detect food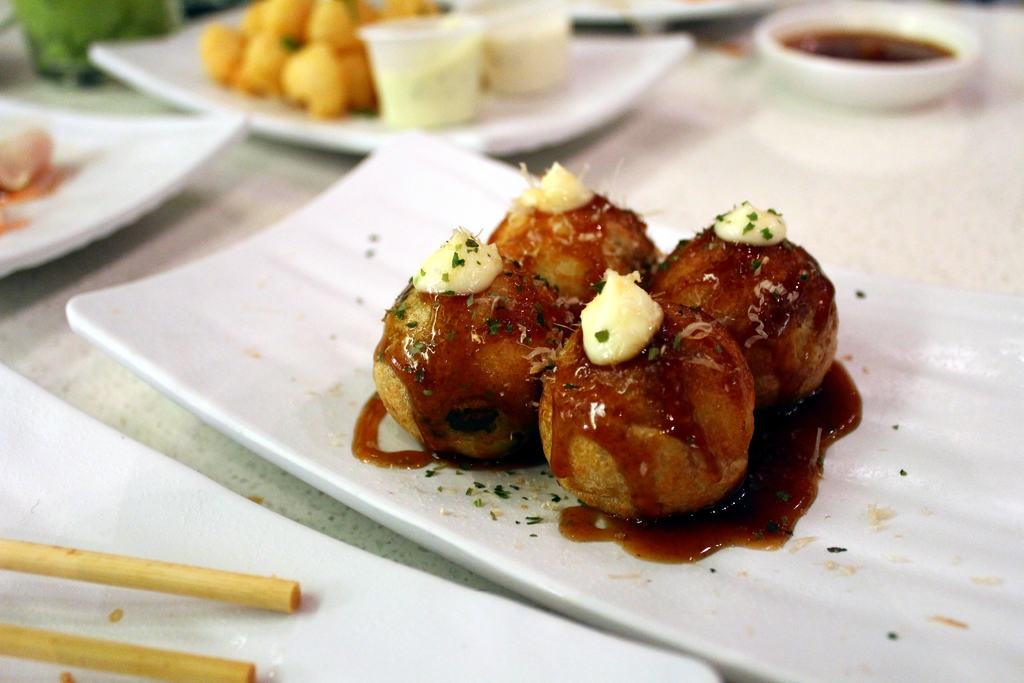
(477,17,573,97)
